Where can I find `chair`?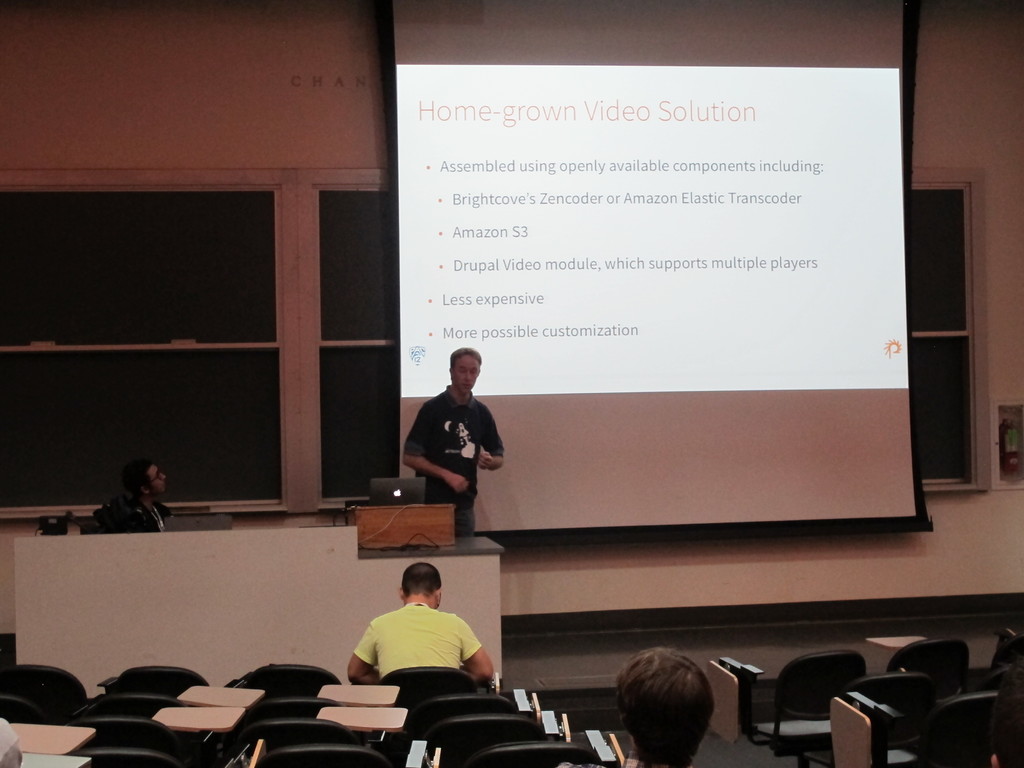
You can find it at (x1=472, y1=728, x2=622, y2=767).
